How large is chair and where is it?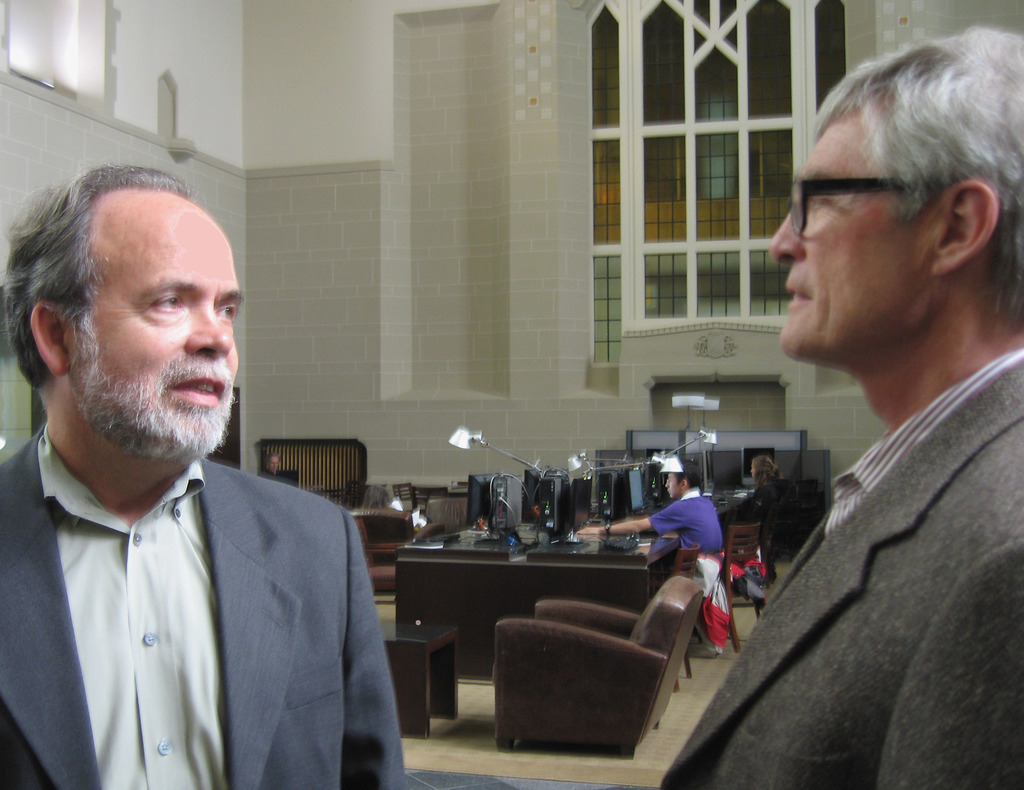
Bounding box: crop(384, 480, 420, 517).
